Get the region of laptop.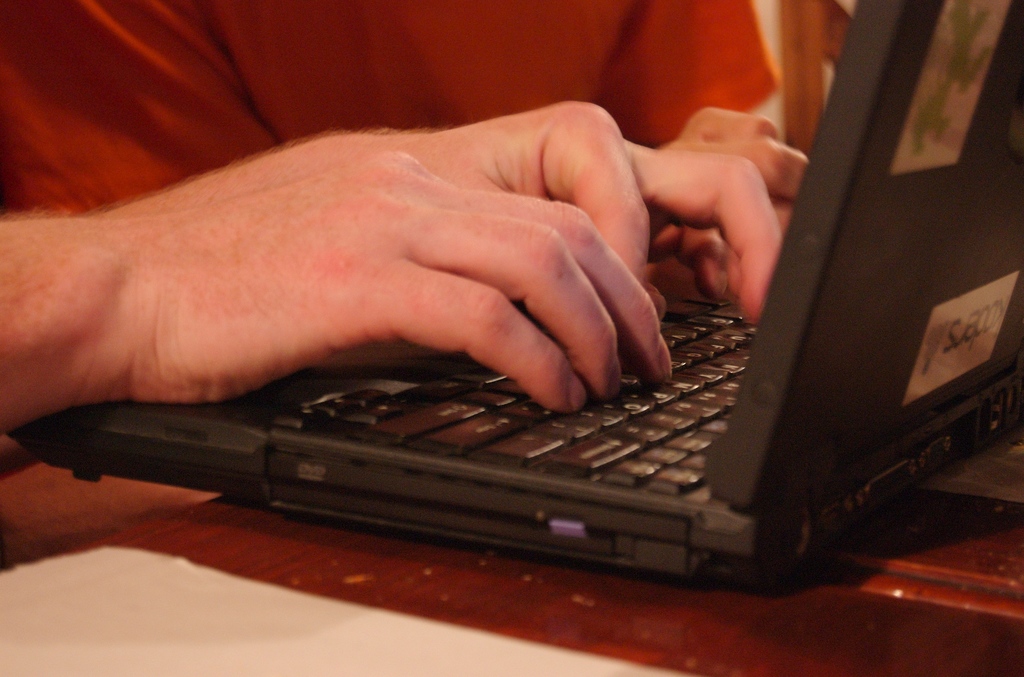
rect(28, 1, 1023, 591).
